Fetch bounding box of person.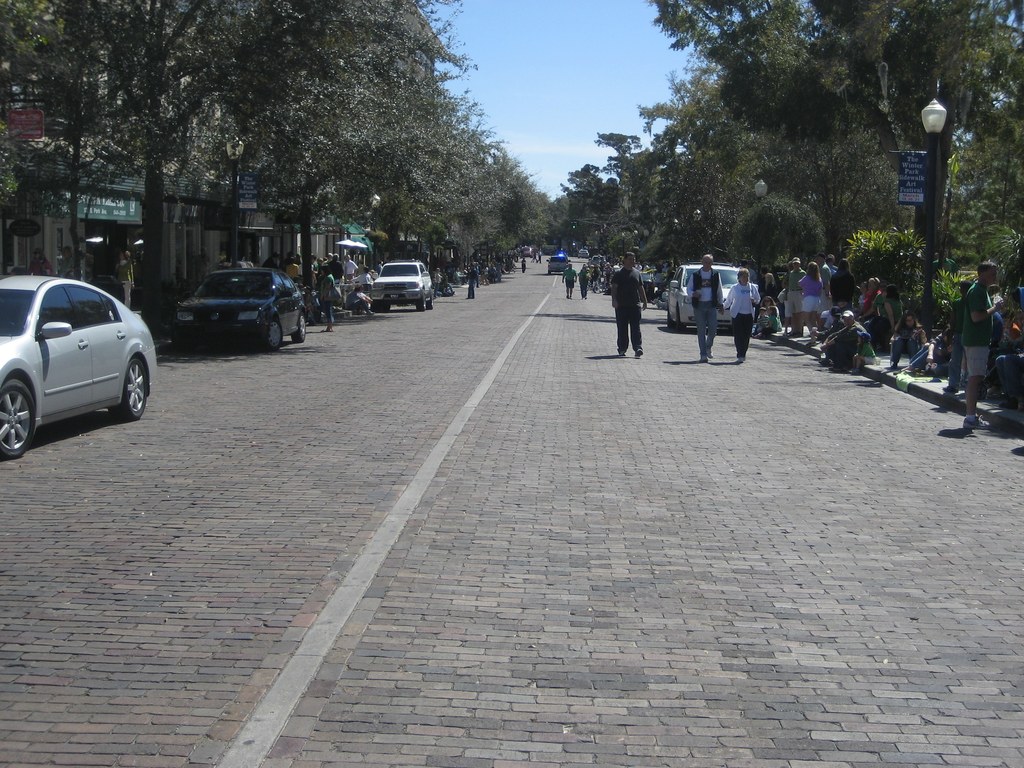
Bbox: 342/256/358/283.
